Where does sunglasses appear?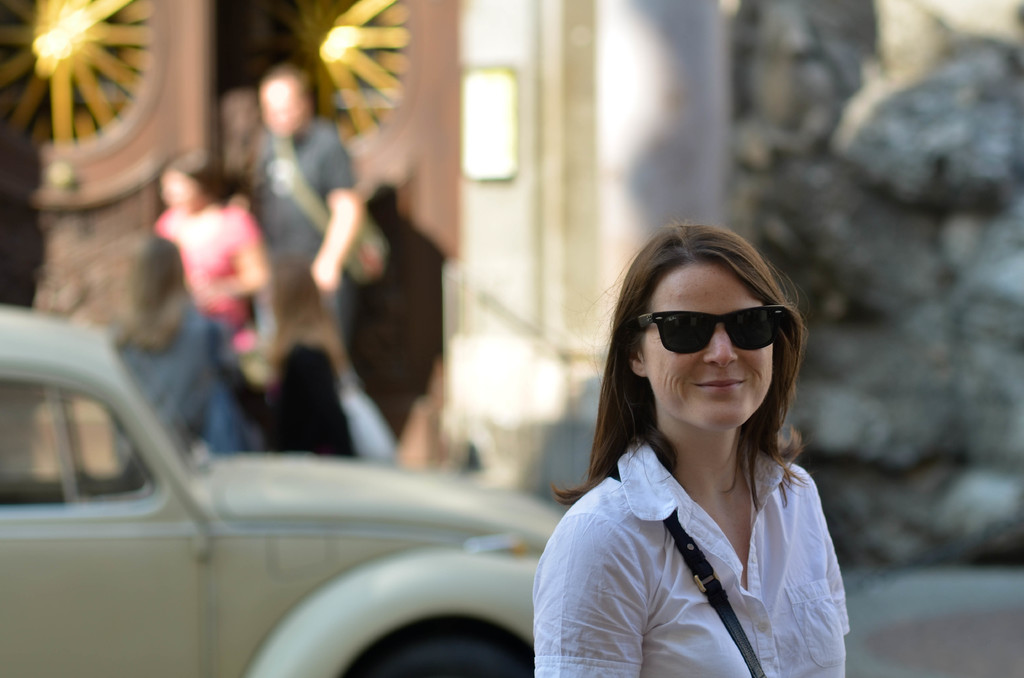
Appears at [x1=636, y1=307, x2=785, y2=354].
